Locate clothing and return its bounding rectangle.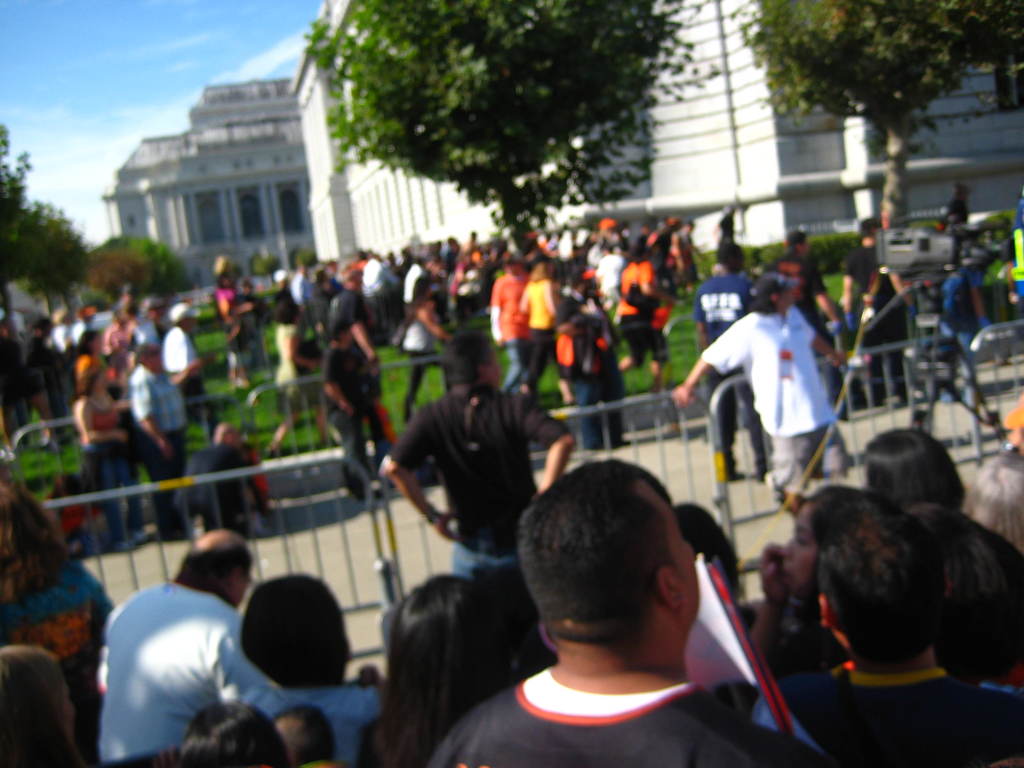
bbox=[397, 291, 460, 422].
